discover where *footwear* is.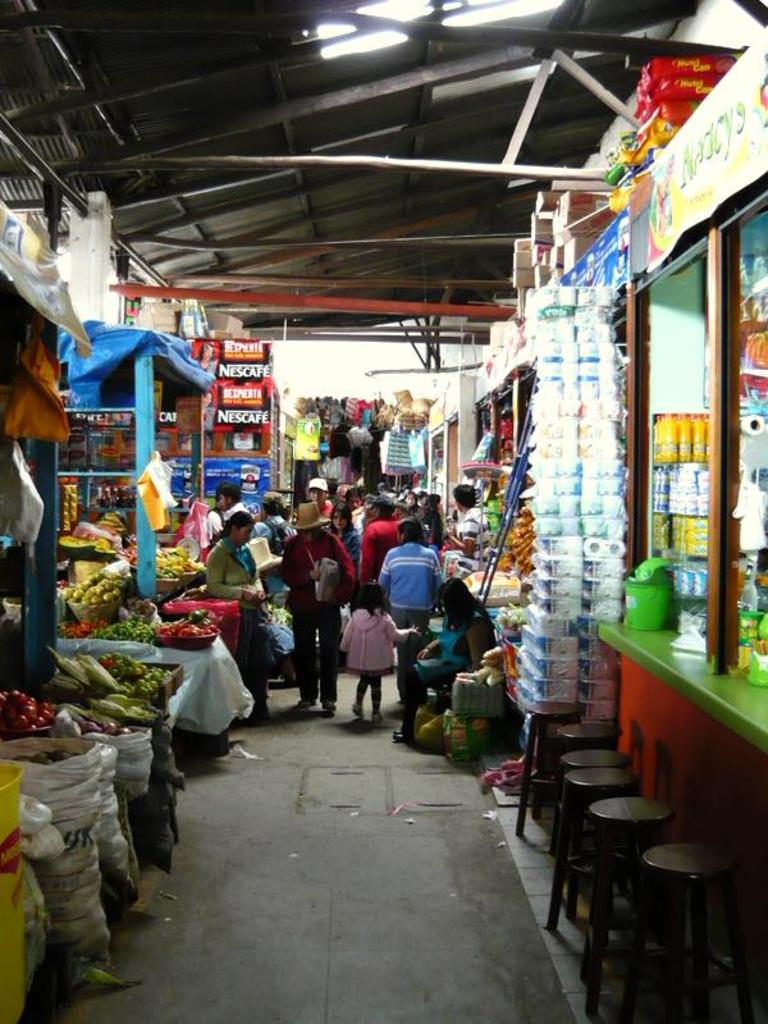
Discovered at 396/732/404/746.
